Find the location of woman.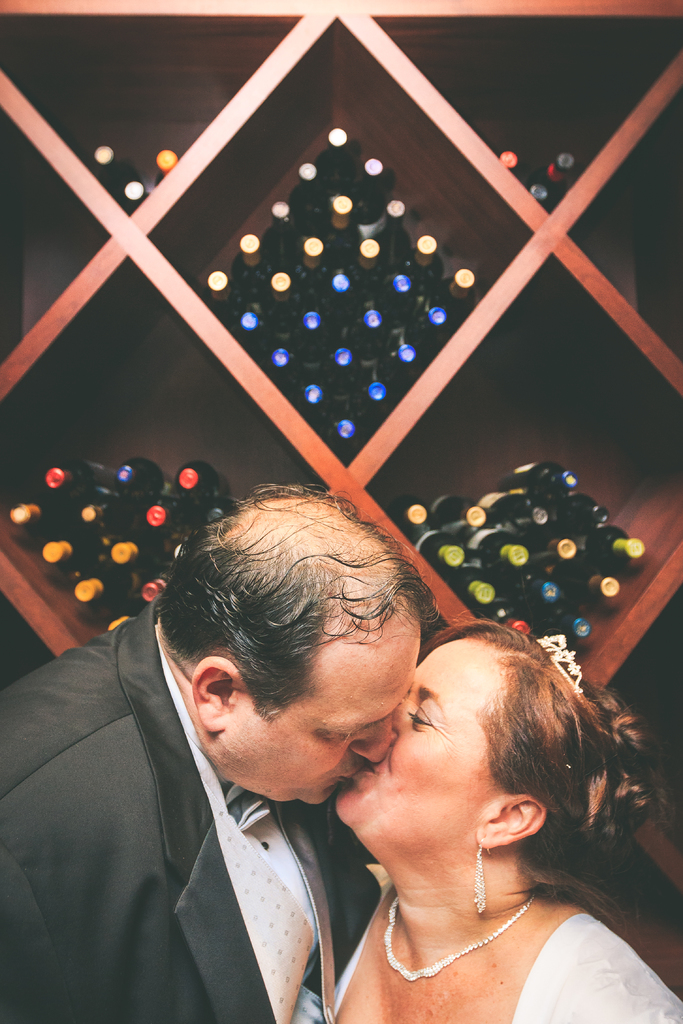
Location: (257,605,681,1015).
